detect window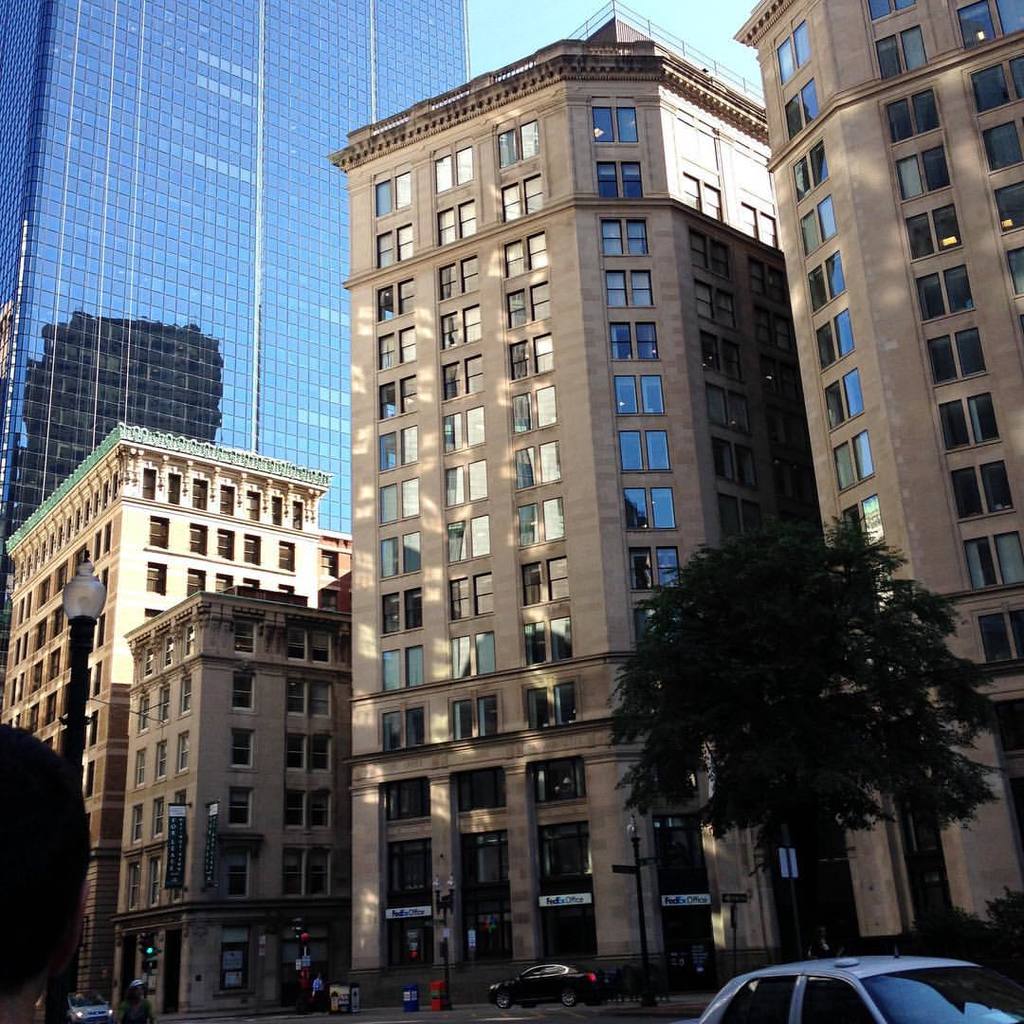
rect(378, 703, 431, 754)
